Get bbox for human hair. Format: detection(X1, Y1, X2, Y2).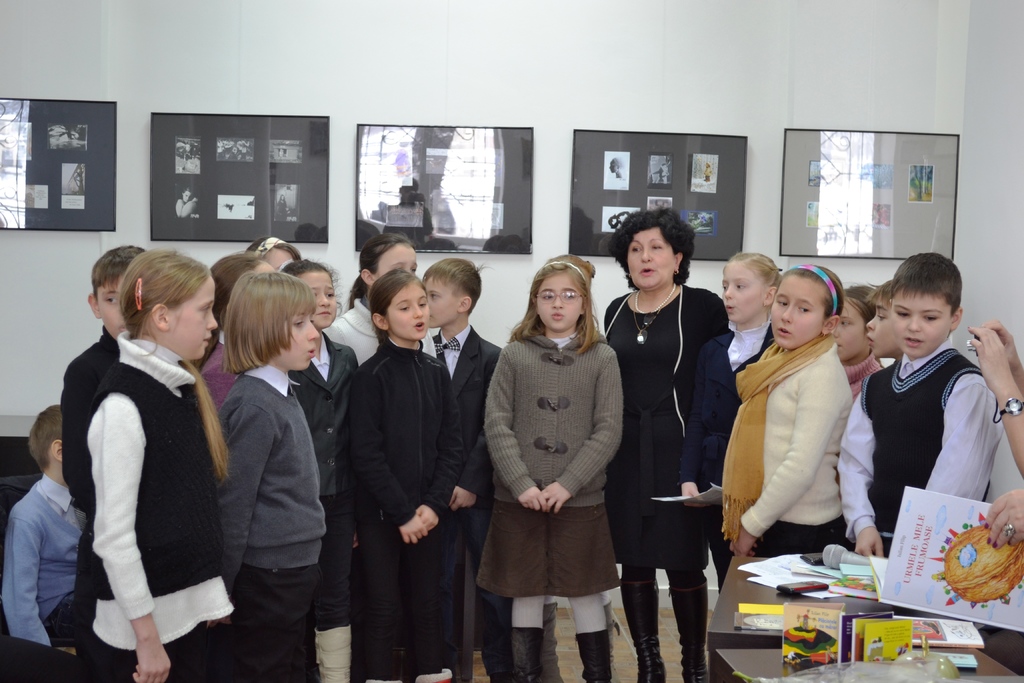
detection(282, 256, 345, 318).
